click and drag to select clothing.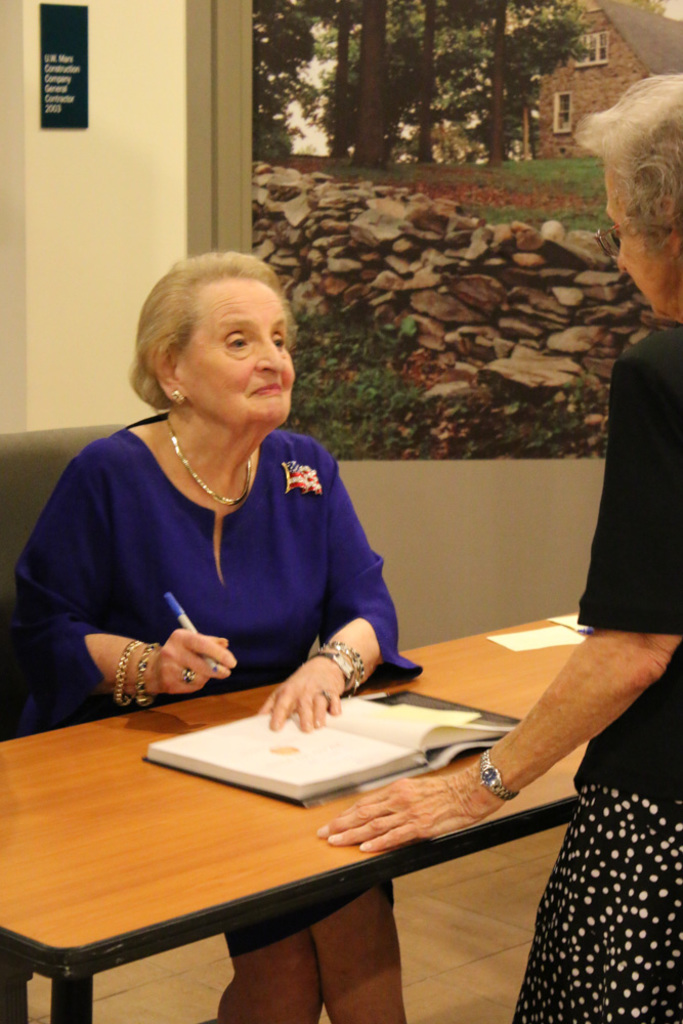
Selection: (left=31, top=393, right=426, bottom=725).
